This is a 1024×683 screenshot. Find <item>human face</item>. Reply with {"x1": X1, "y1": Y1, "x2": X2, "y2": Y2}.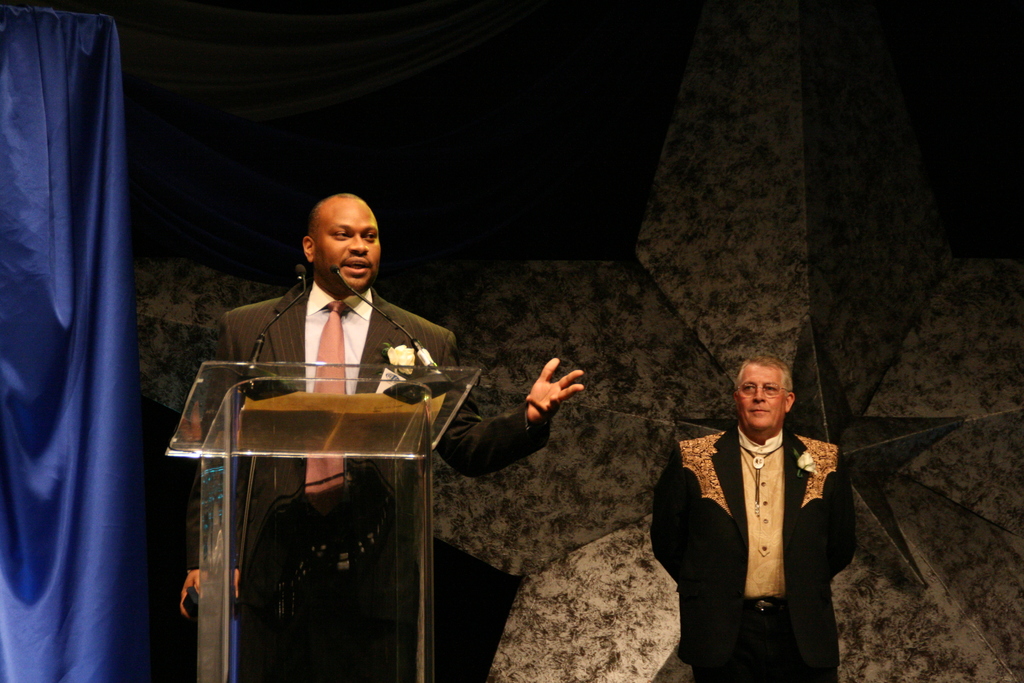
{"x1": 736, "y1": 365, "x2": 785, "y2": 432}.
